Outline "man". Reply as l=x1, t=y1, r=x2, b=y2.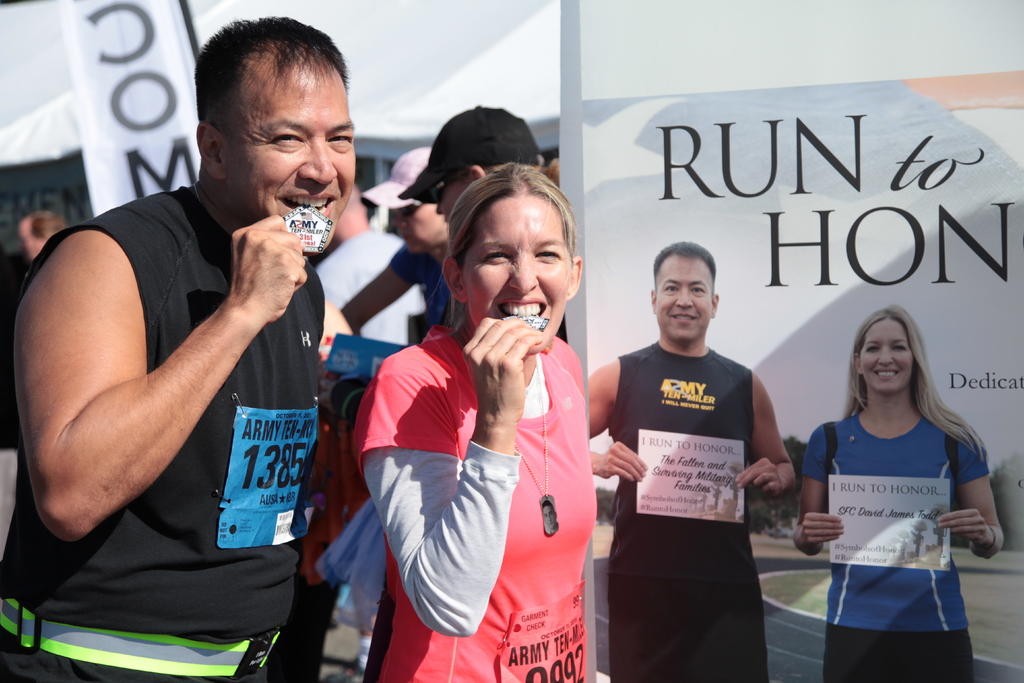
l=308, t=176, r=425, b=345.
